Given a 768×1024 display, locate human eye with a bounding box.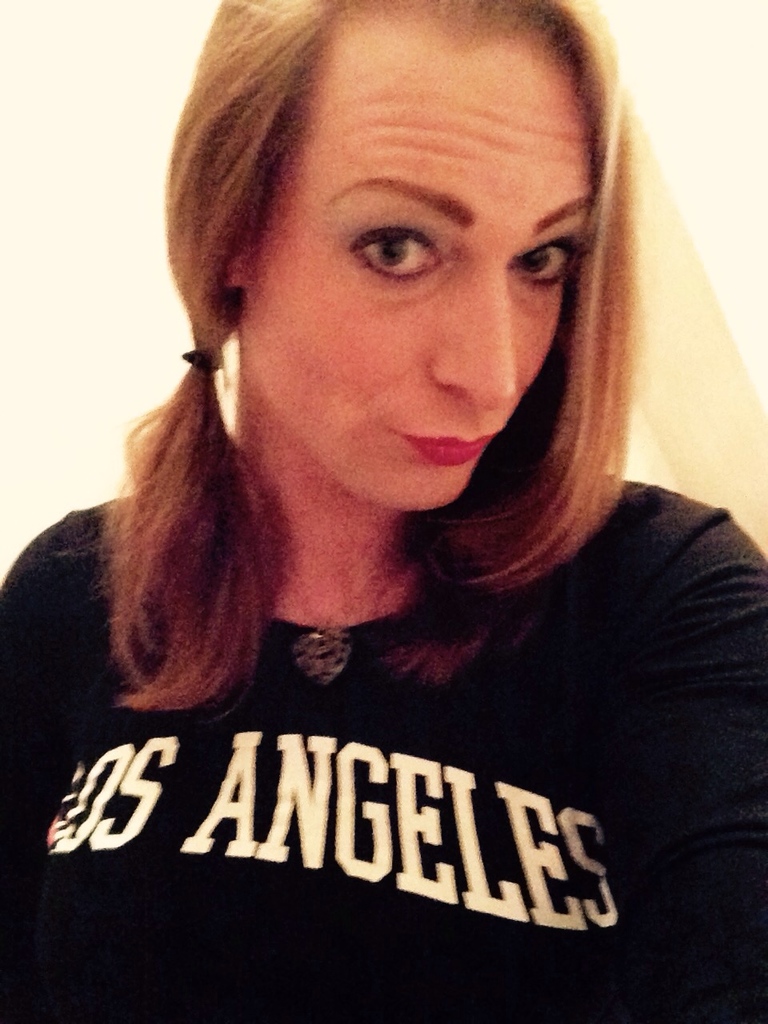
Located: 506, 234, 594, 295.
